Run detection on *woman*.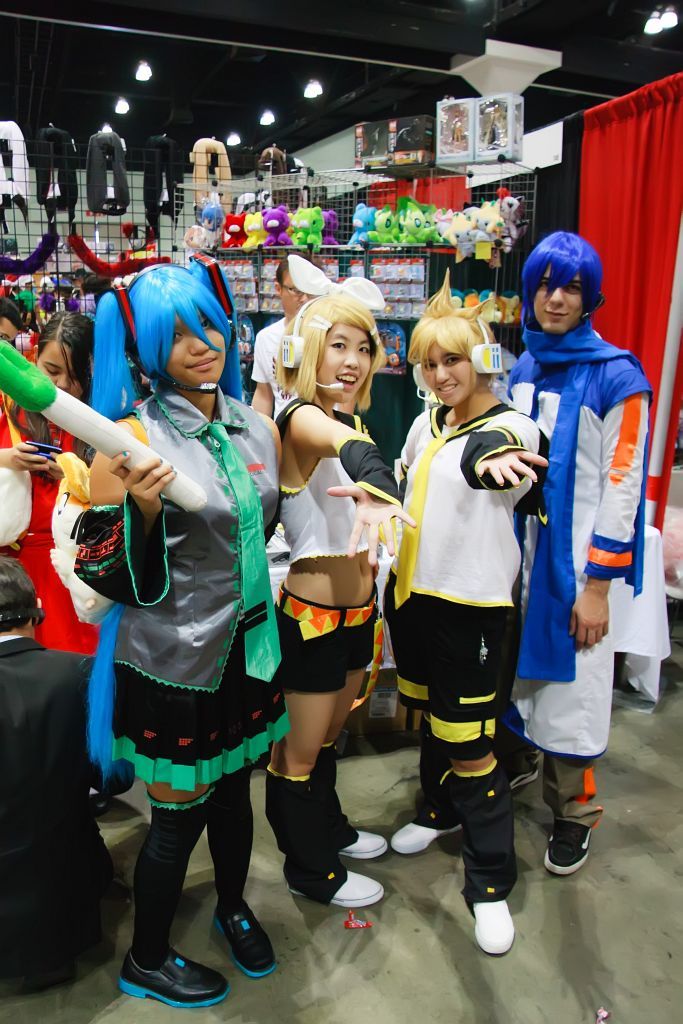
Result: [left=78, top=257, right=284, bottom=1012].
